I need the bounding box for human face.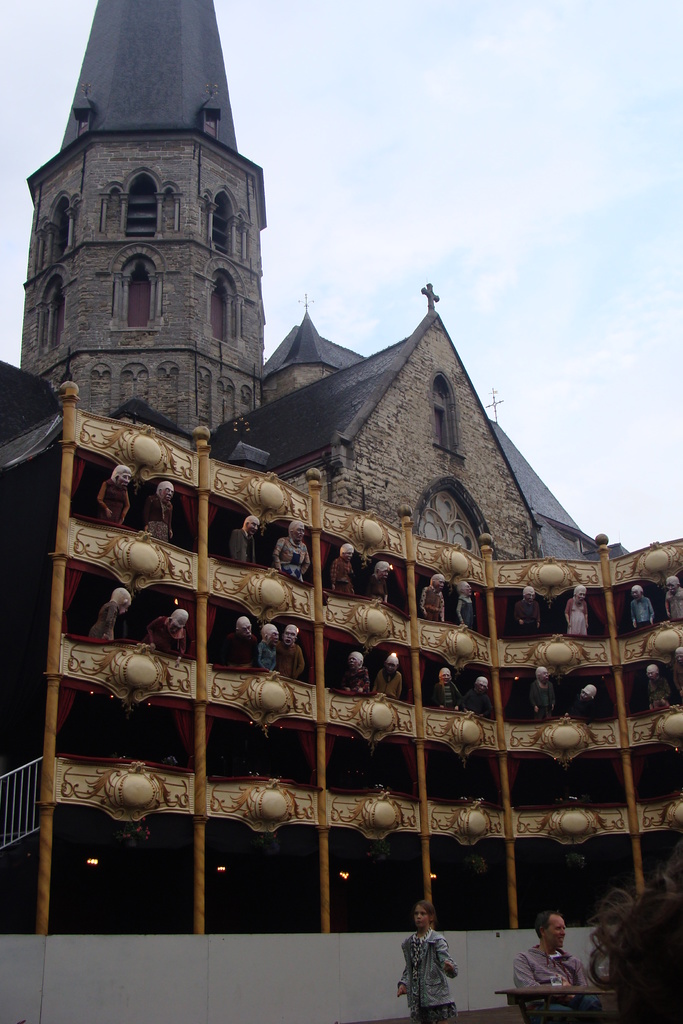
Here it is: region(410, 896, 432, 927).
